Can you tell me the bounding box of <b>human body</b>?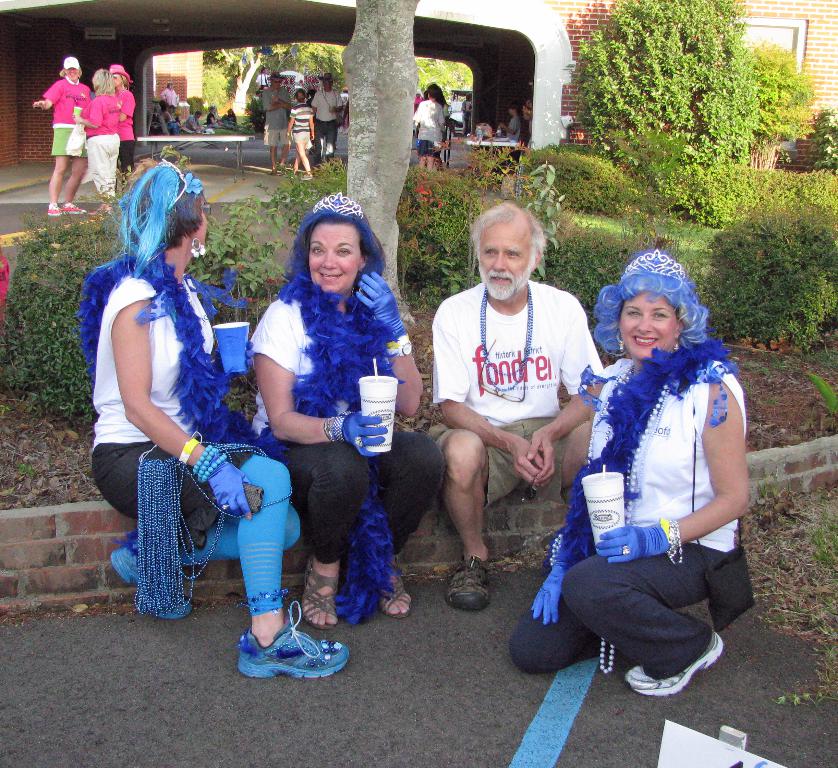
box(427, 284, 616, 613).
